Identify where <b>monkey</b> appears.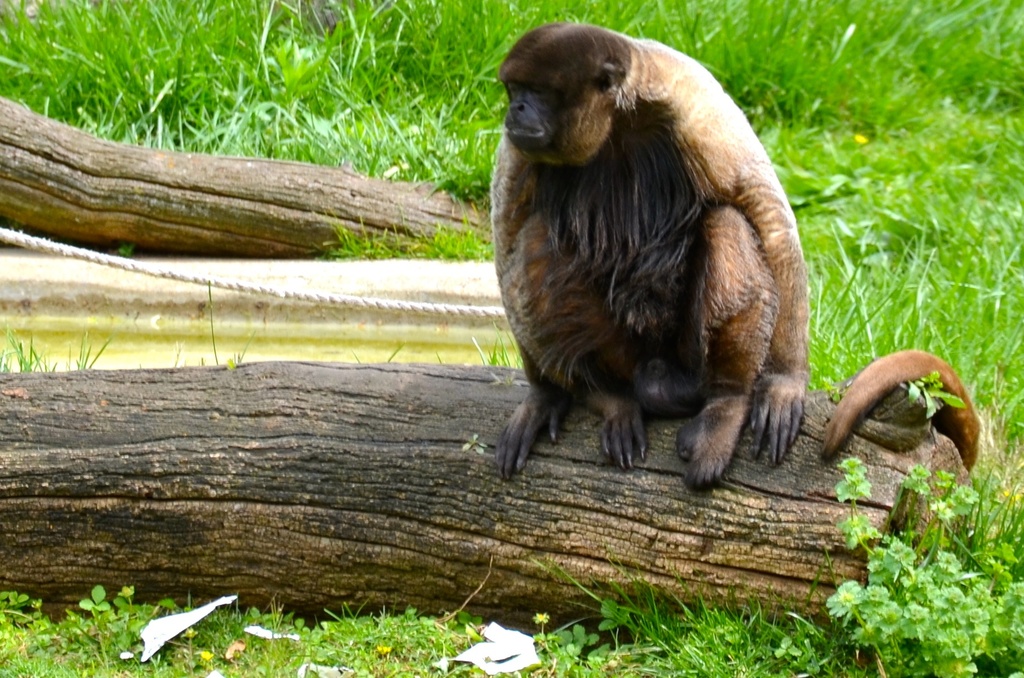
Appears at <bbox>494, 17, 984, 499</bbox>.
